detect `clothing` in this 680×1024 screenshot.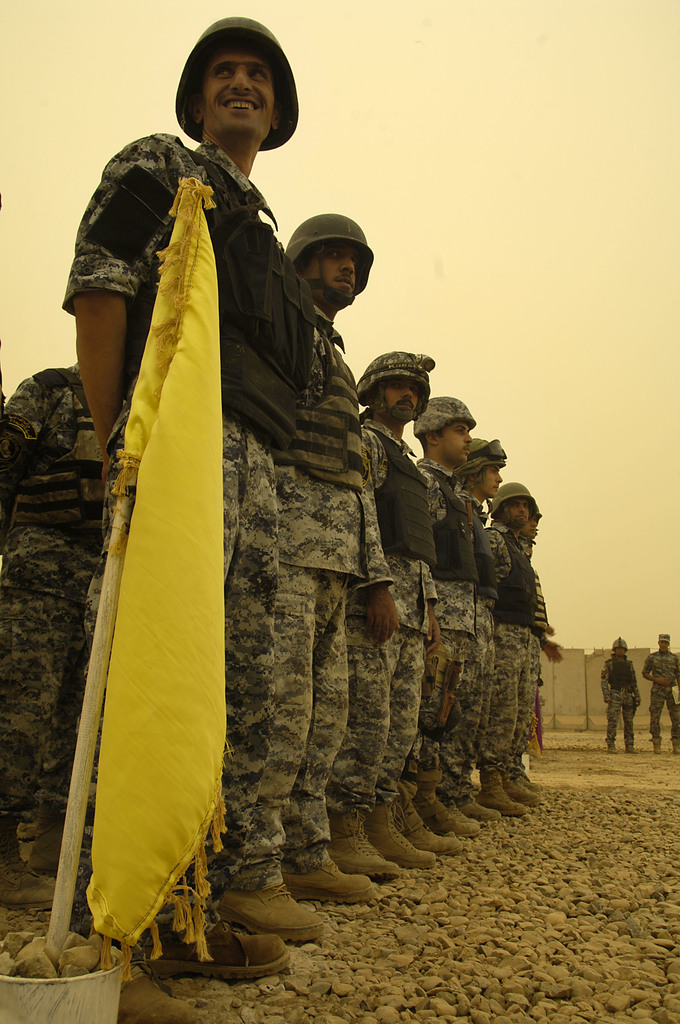
Detection: 362/416/446/818.
